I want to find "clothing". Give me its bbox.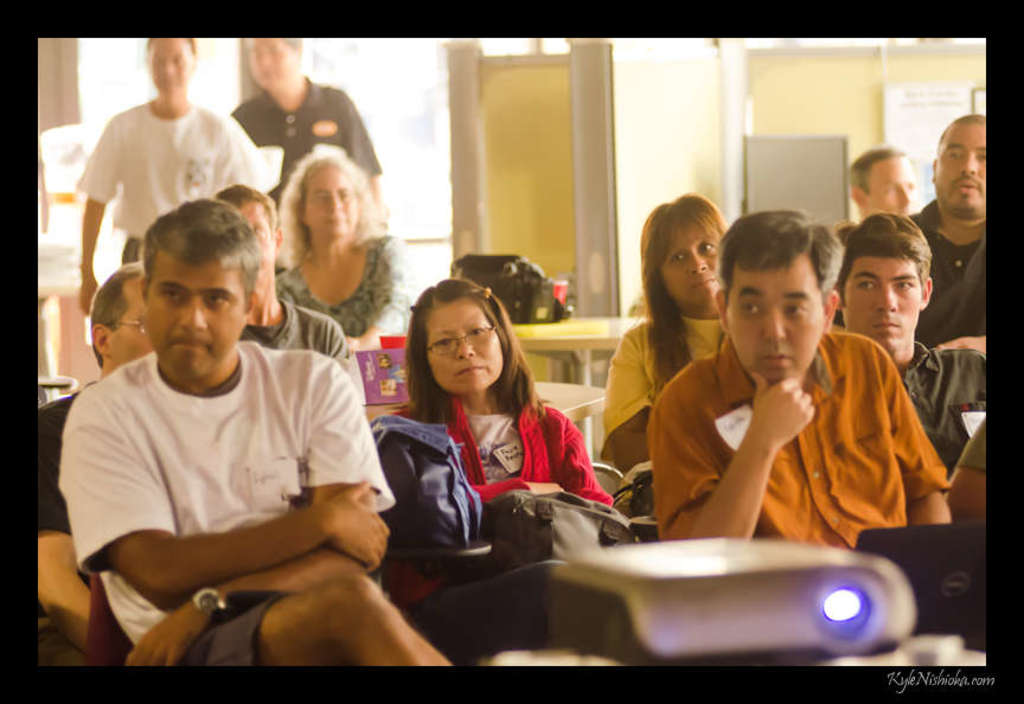
bbox=[282, 229, 423, 357].
